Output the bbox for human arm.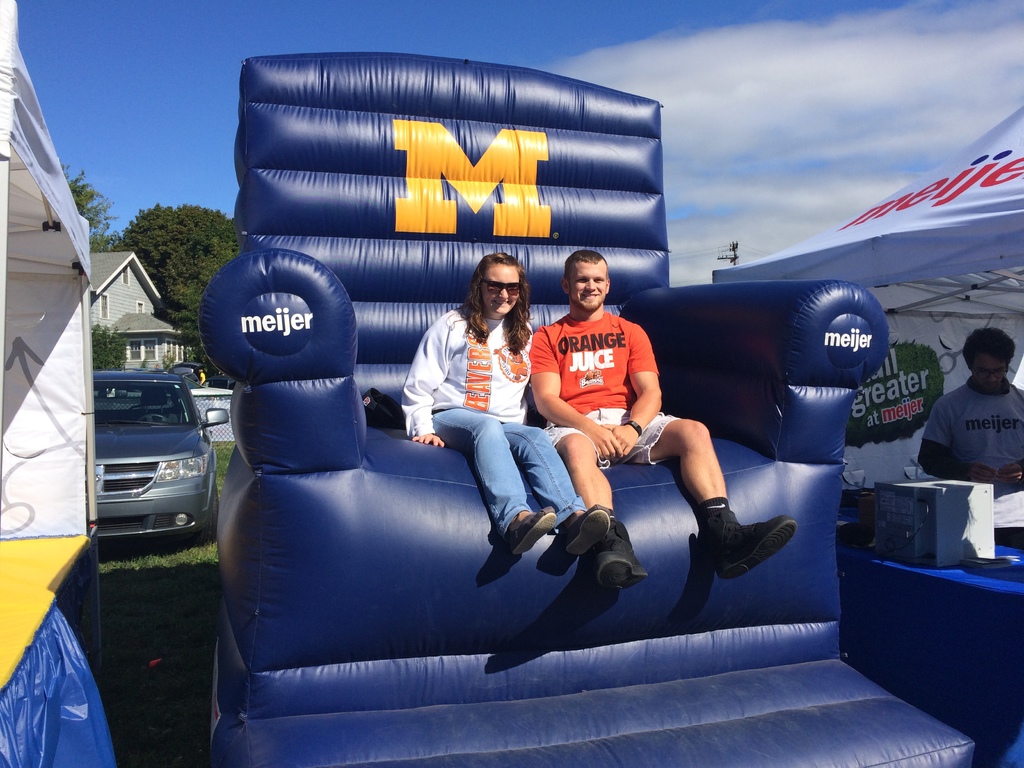
{"left": 532, "top": 322, "right": 626, "bottom": 474}.
